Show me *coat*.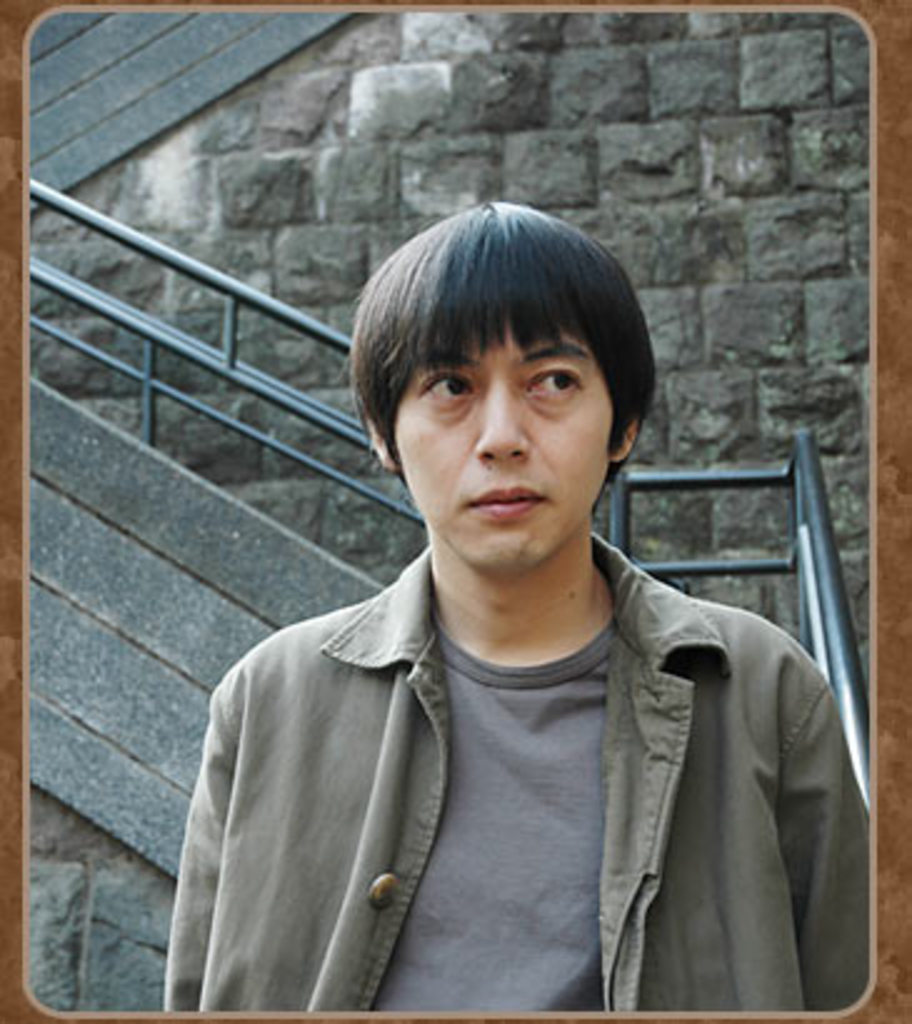
*coat* is here: <region>165, 534, 867, 1007</region>.
